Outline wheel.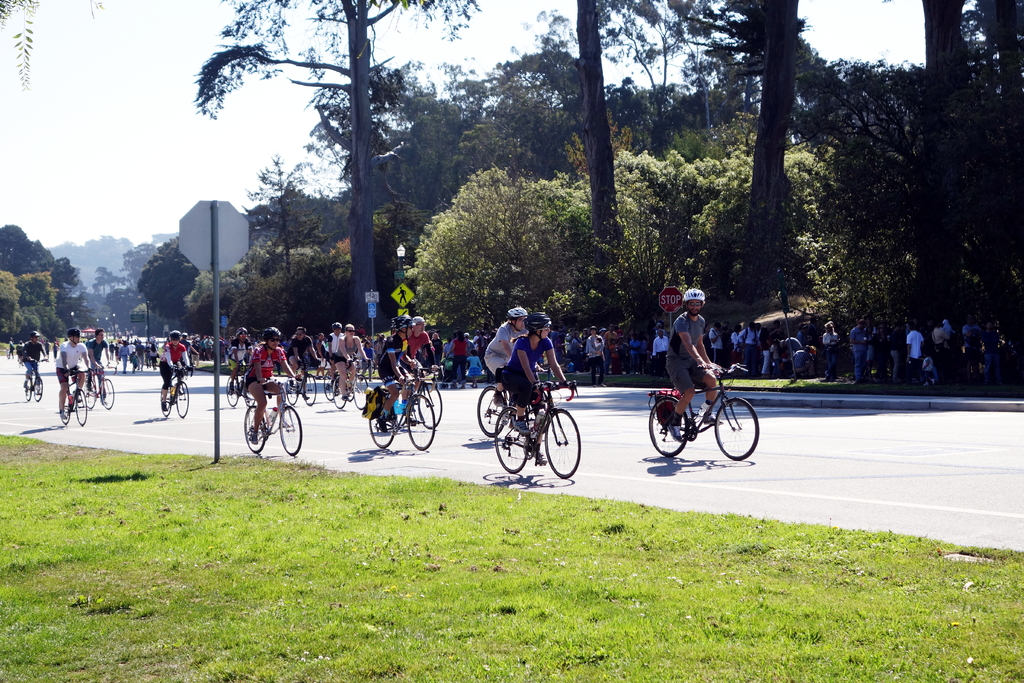
Outline: (304, 371, 316, 406).
